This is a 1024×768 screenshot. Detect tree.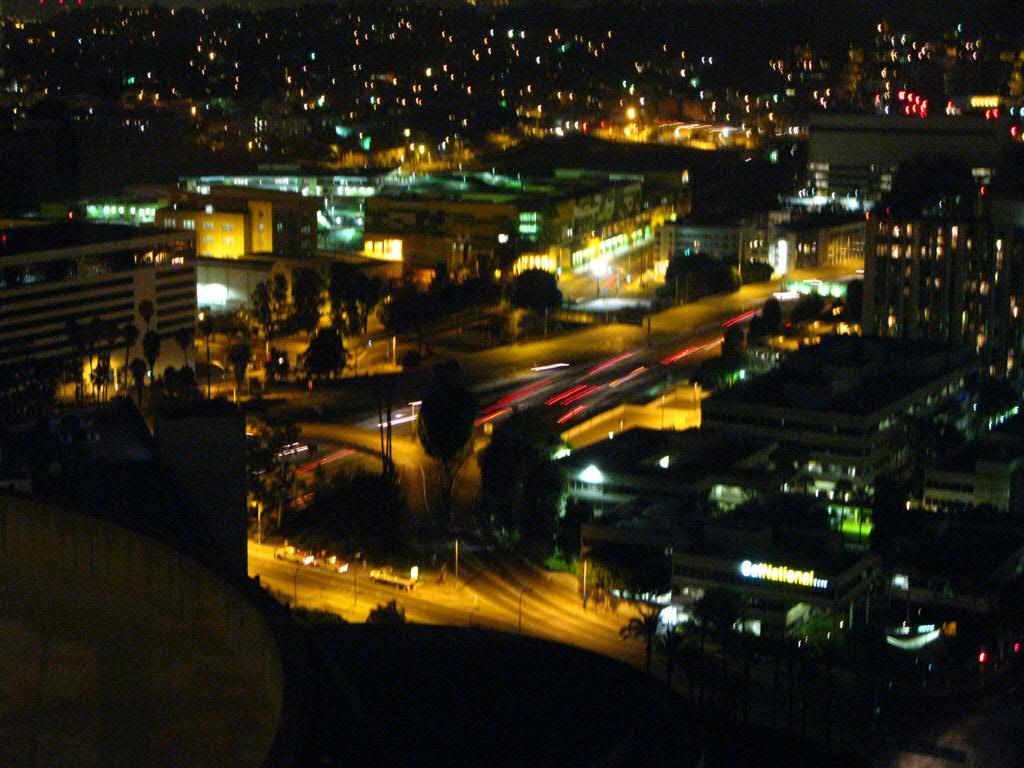
x1=371, y1=598, x2=415, y2=628.
